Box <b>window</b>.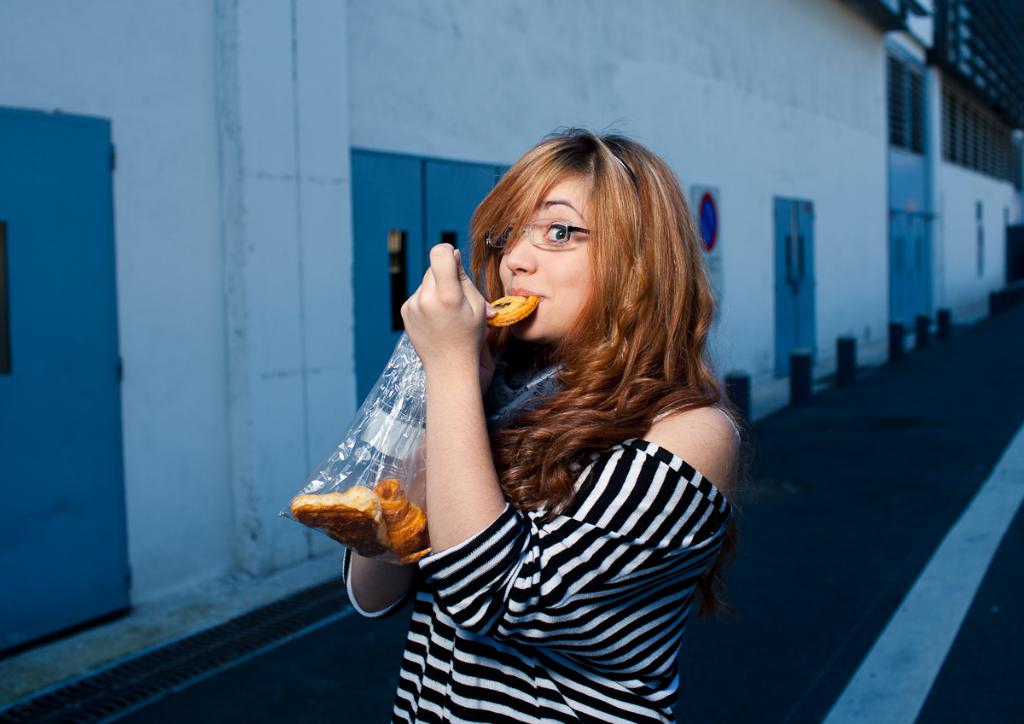
box(972, 201, 983, 278).
